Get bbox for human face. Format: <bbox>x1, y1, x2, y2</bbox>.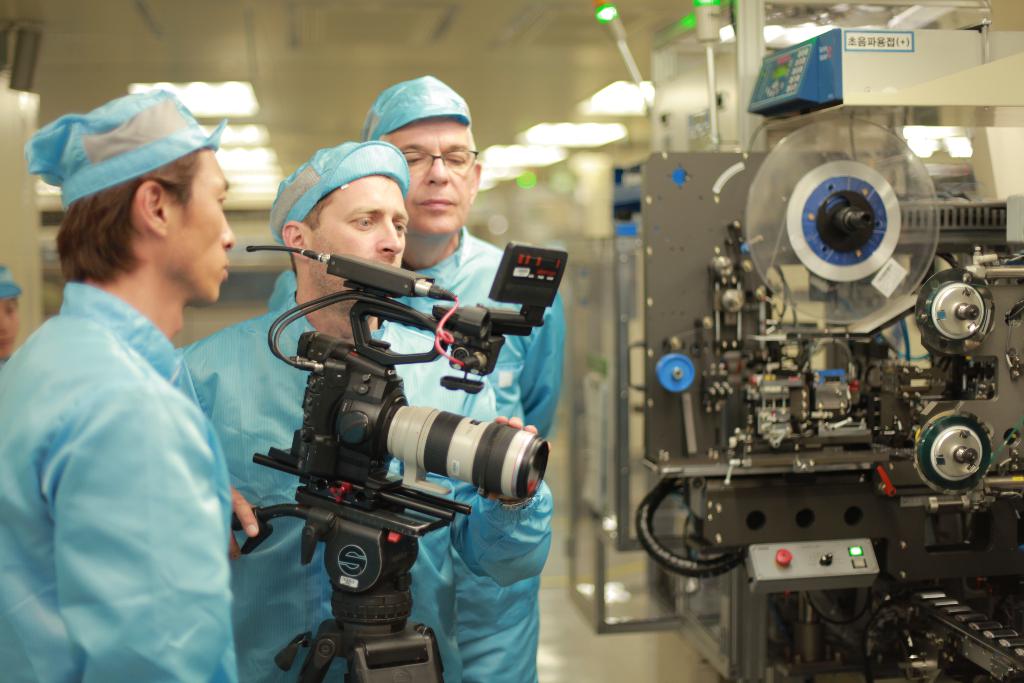
<bbox>170, 150, 232, 305</bbox>.
